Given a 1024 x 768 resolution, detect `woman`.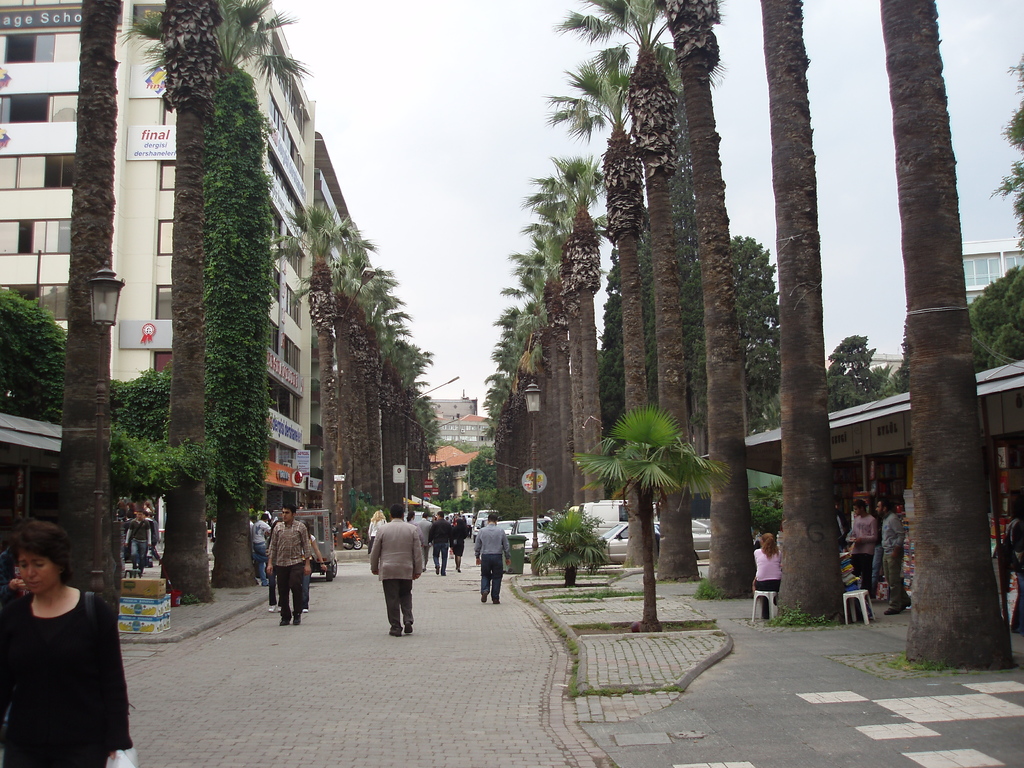
x1=451, y1=518, x2=469, y2=573.
